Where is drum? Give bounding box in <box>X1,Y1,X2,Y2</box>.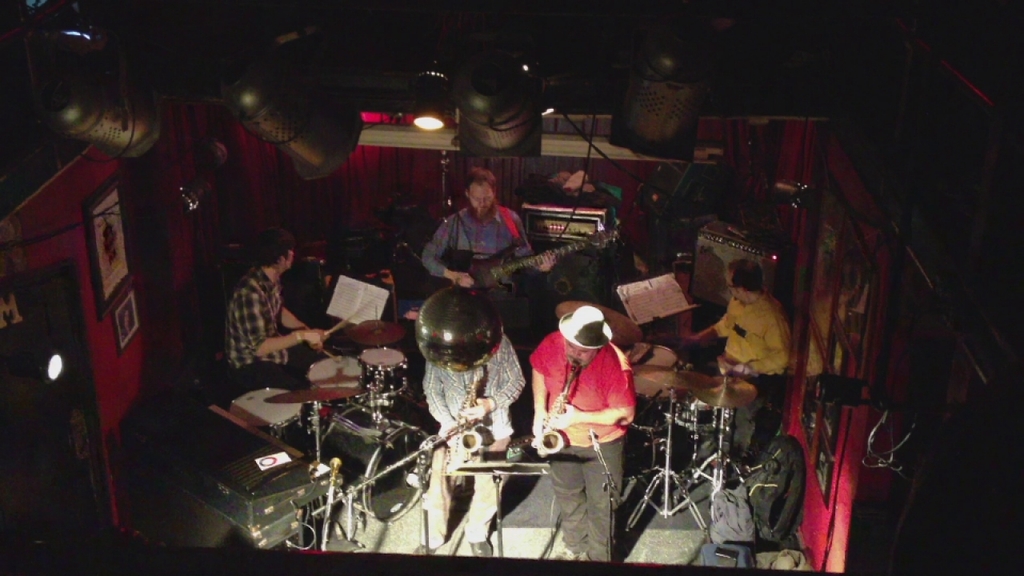
<box>320,398,430,525</box>.
